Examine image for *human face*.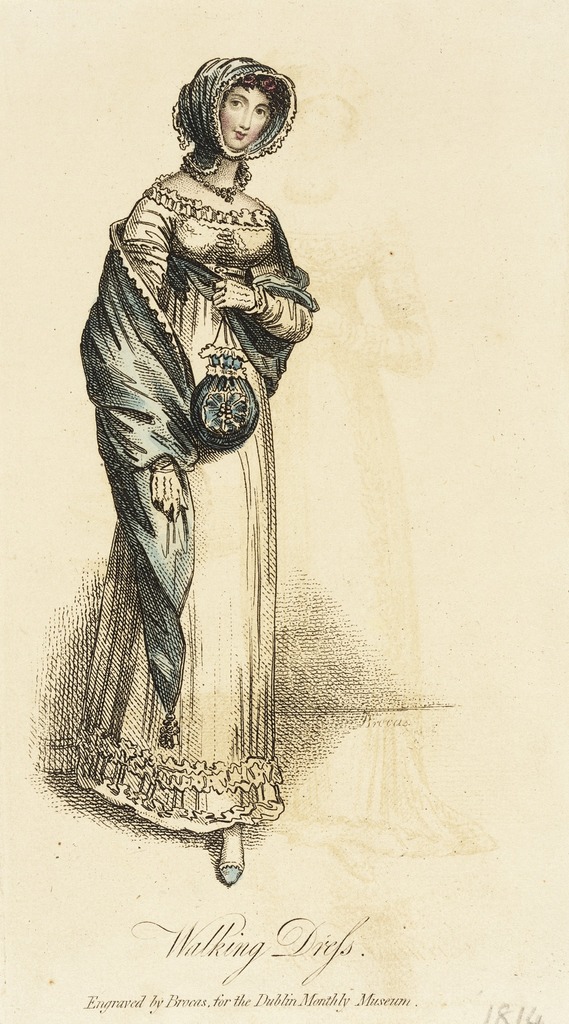
Examination result: select_region(219, 87, 272, 152).
